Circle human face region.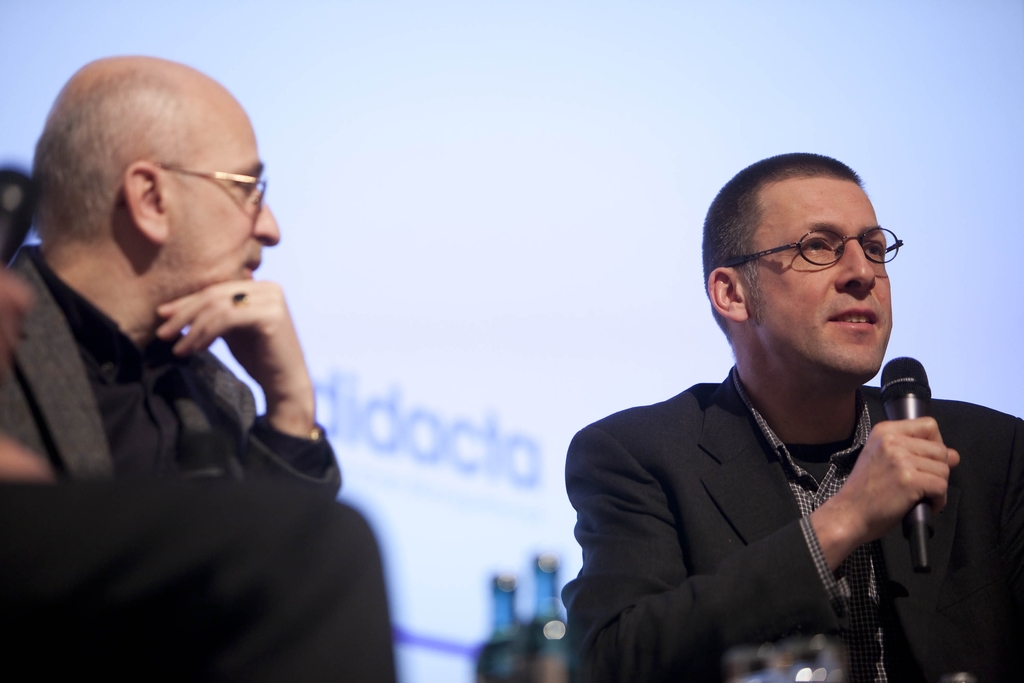
Region: crop(158, 97, 276, 320).
